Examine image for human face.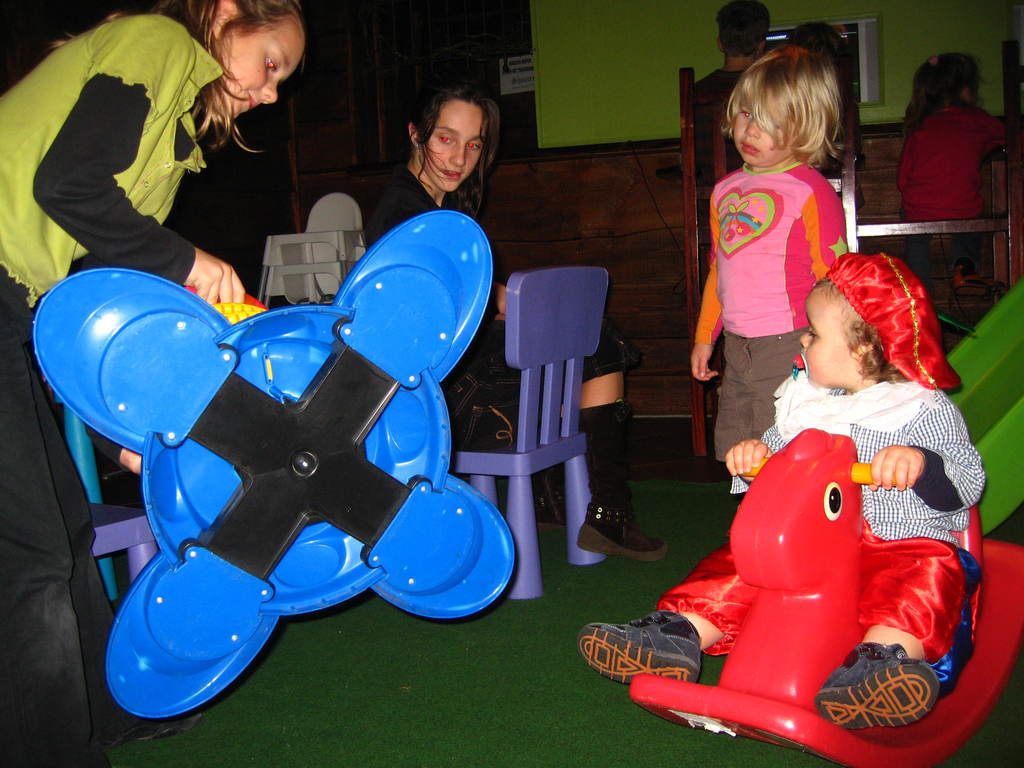
Examination result: select_region(223, 9, 305, 123).
